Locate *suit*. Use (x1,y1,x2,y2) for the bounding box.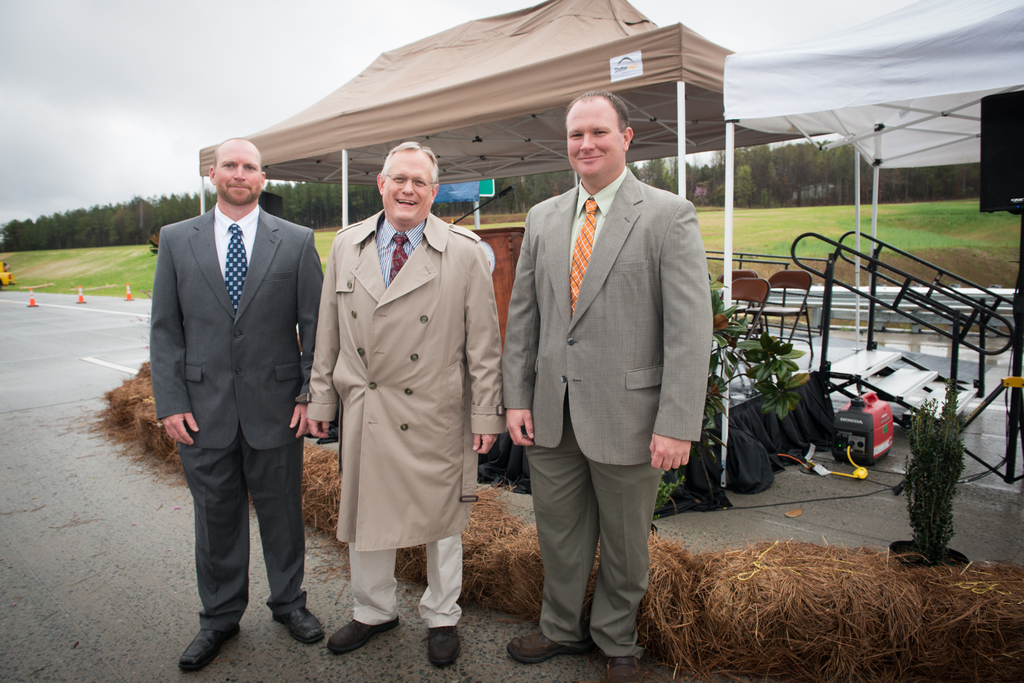
(511,98,712,677).
